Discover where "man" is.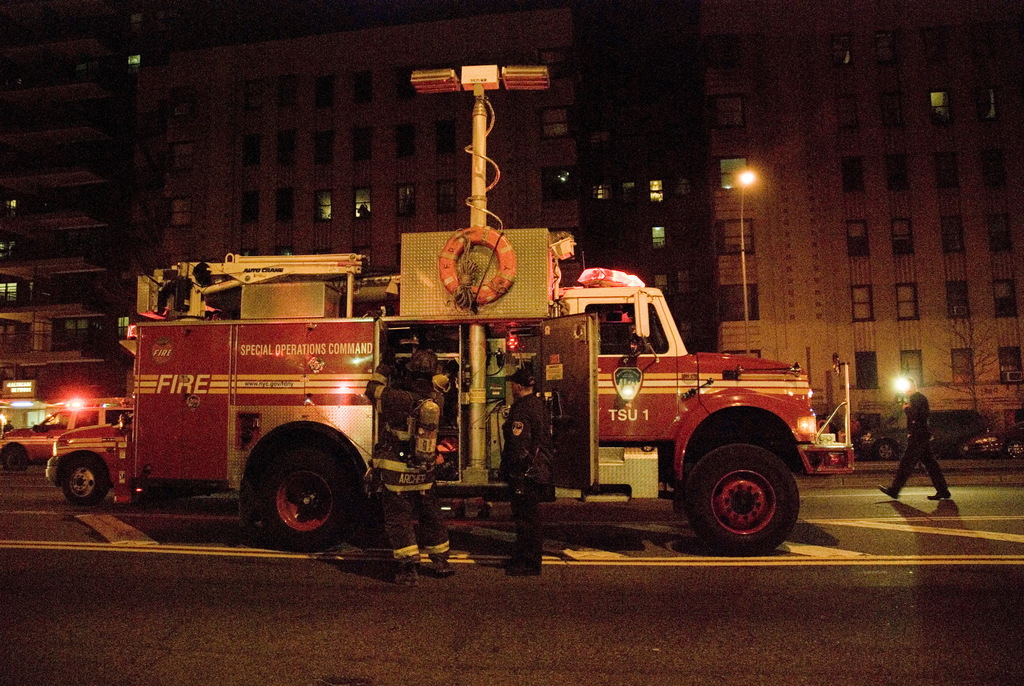
Discovered at select_region(902, 387, 963, 511).
